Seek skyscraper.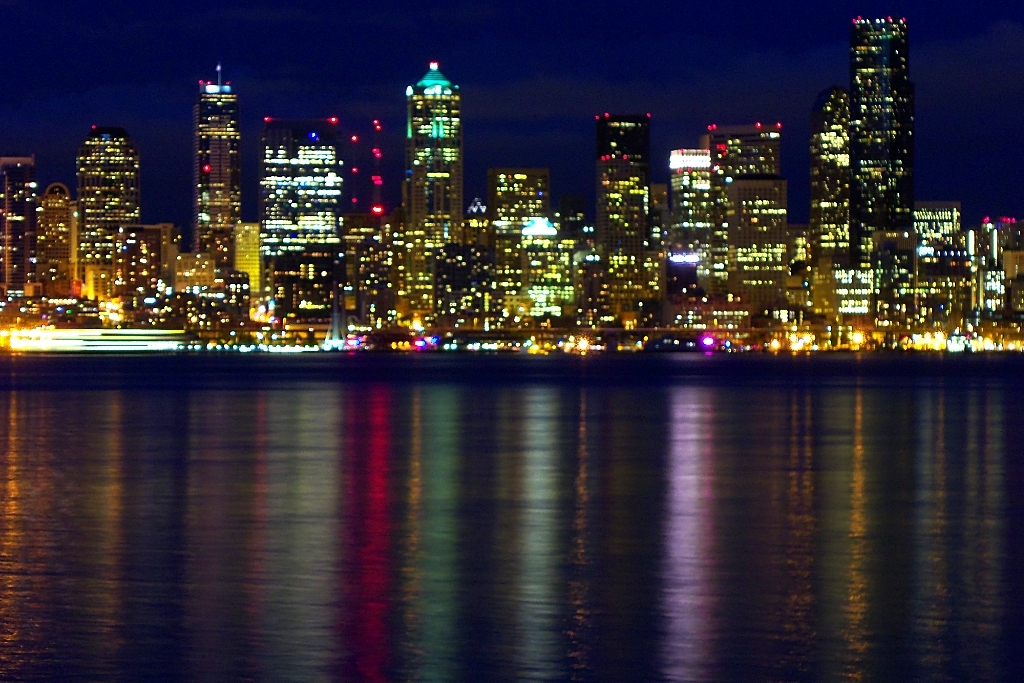
405:57:463:243.
